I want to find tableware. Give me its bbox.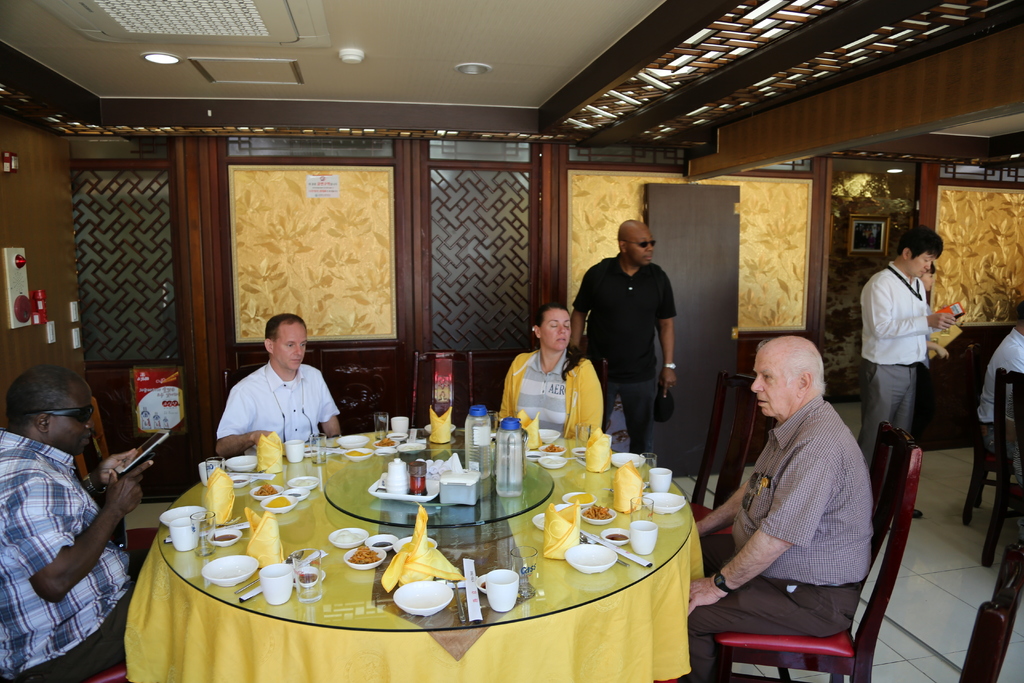
box=[579, 504, 616, 523].
